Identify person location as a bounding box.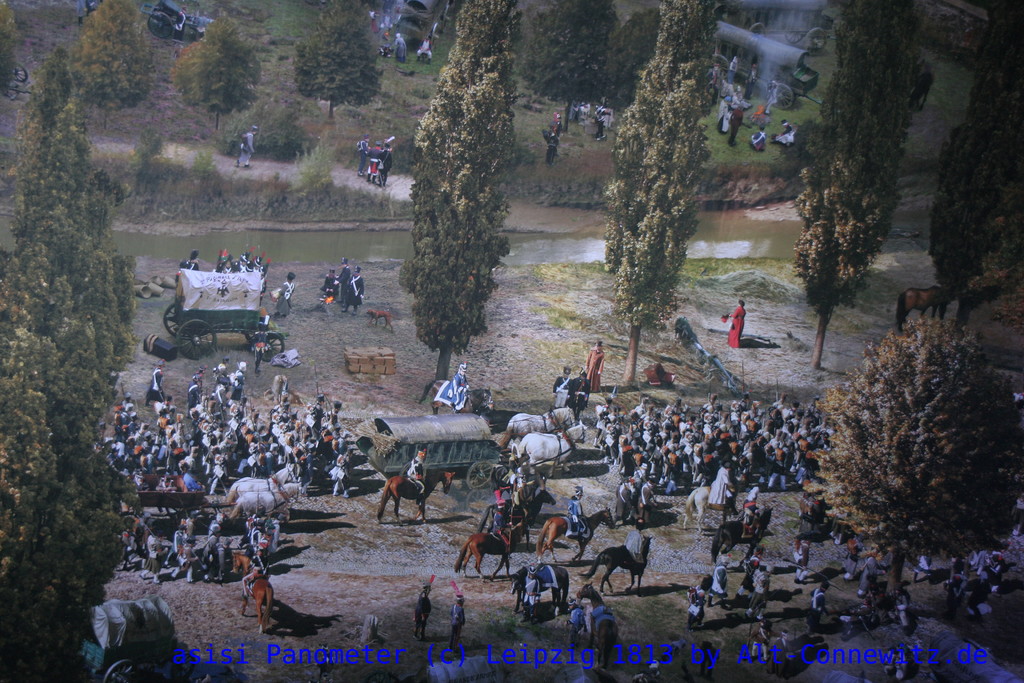
(x1=707, y1=557, x2=730, y2=612).
